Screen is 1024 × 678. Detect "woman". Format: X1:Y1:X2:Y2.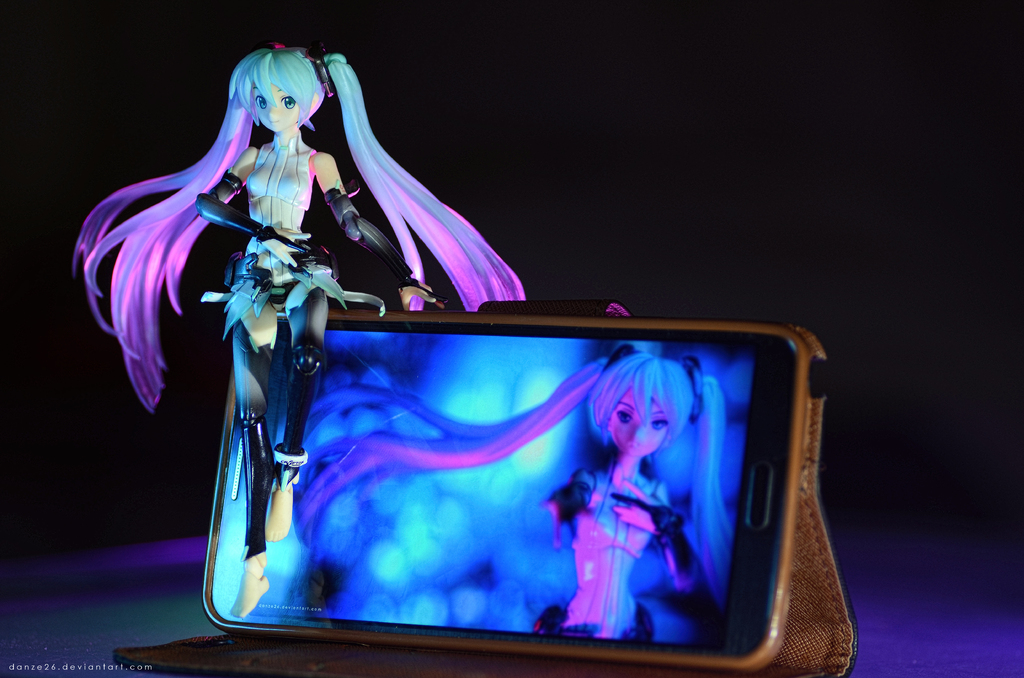
292:355:740:646.
